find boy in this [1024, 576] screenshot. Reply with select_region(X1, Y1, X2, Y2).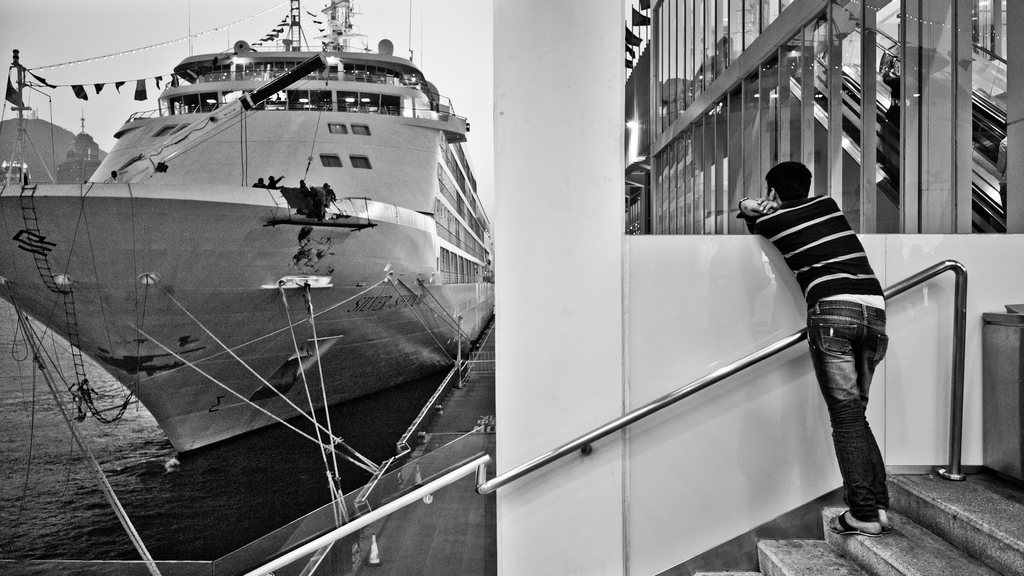
select_region(739, 144, 901, 452).
